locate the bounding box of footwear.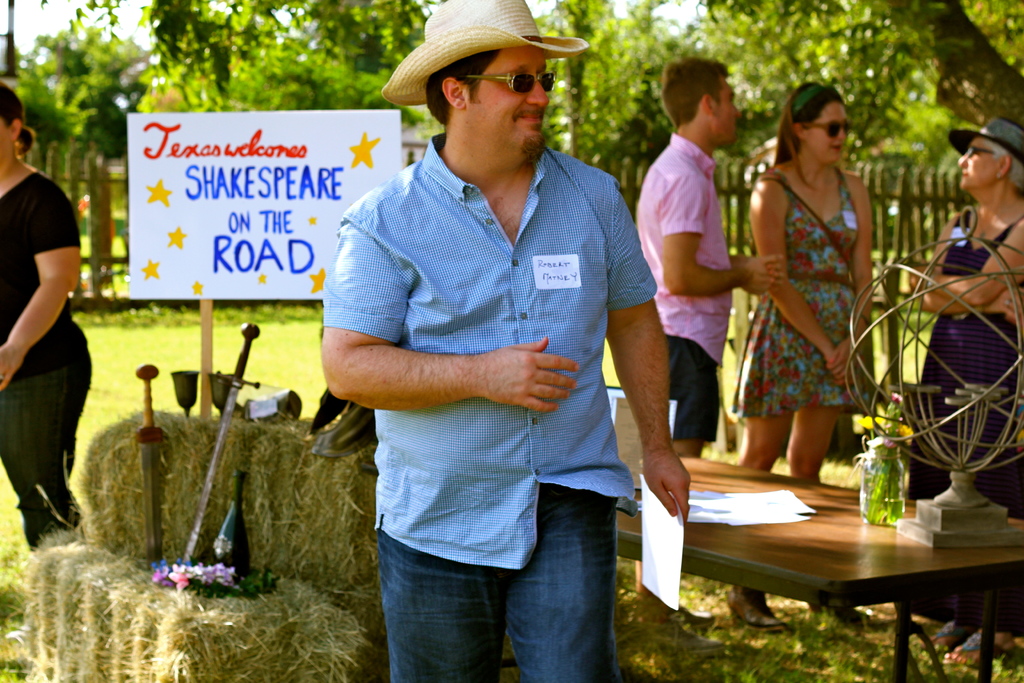
Bounding box: left=643, top=587, right=716, bottom=629.
